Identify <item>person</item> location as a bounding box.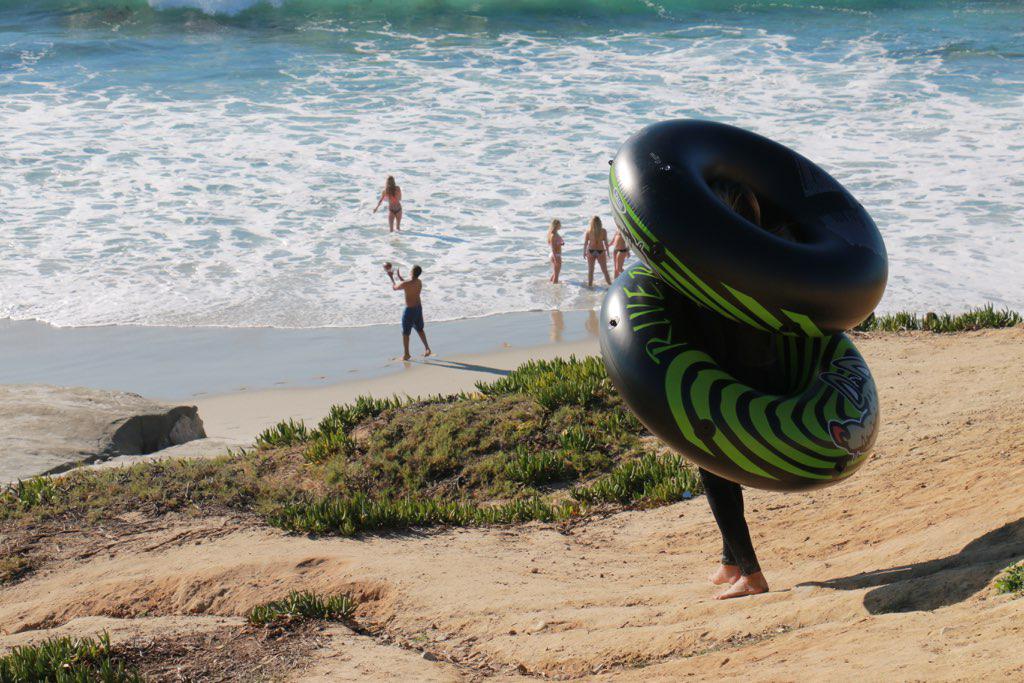
386 245 436 366.
